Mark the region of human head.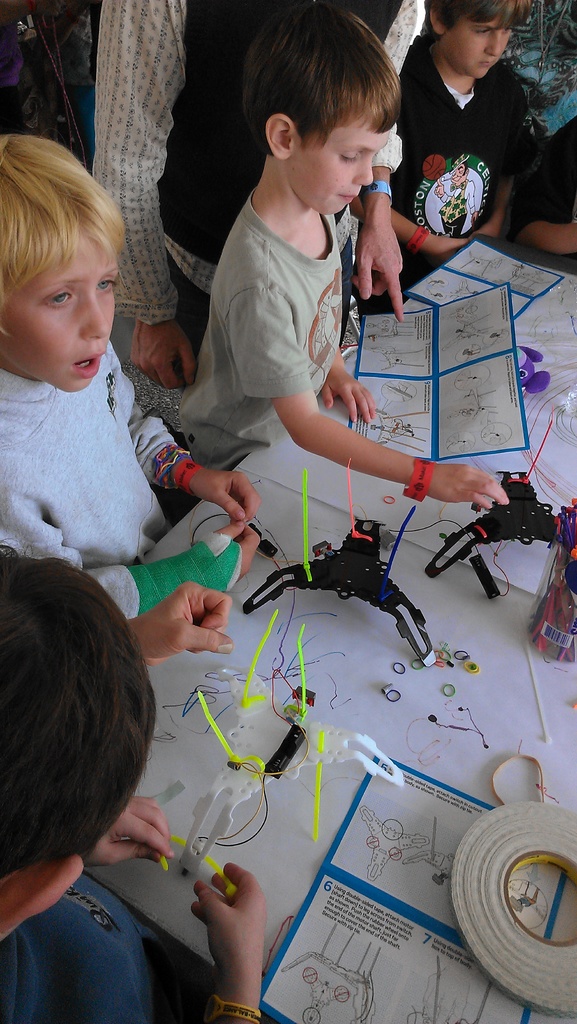
Region: <region>0, 128, 129, 392</region>.
